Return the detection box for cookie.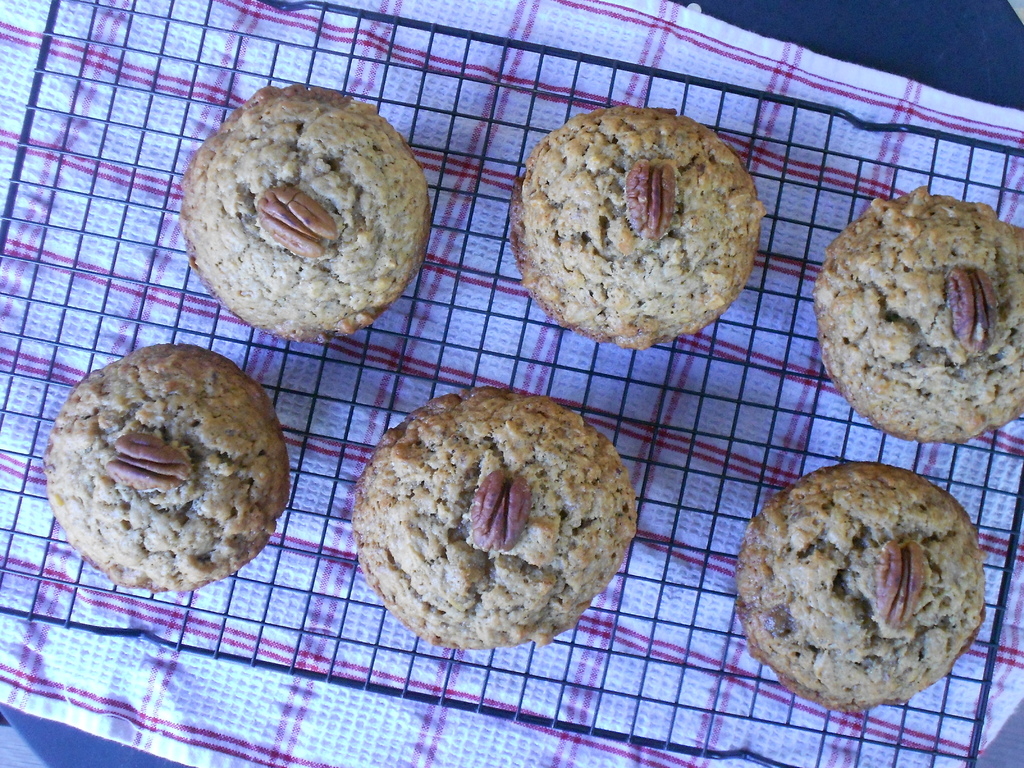
<box>511,105,763,349</box>.
